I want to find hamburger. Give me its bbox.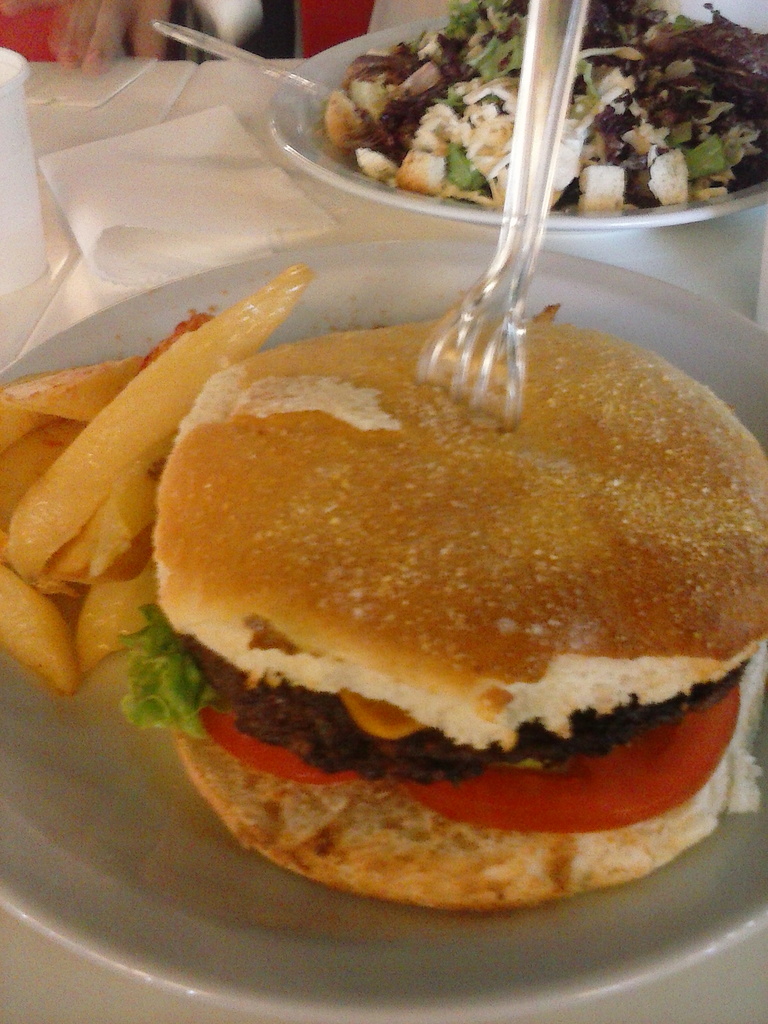
bbox(117, 312, 767, 910).
